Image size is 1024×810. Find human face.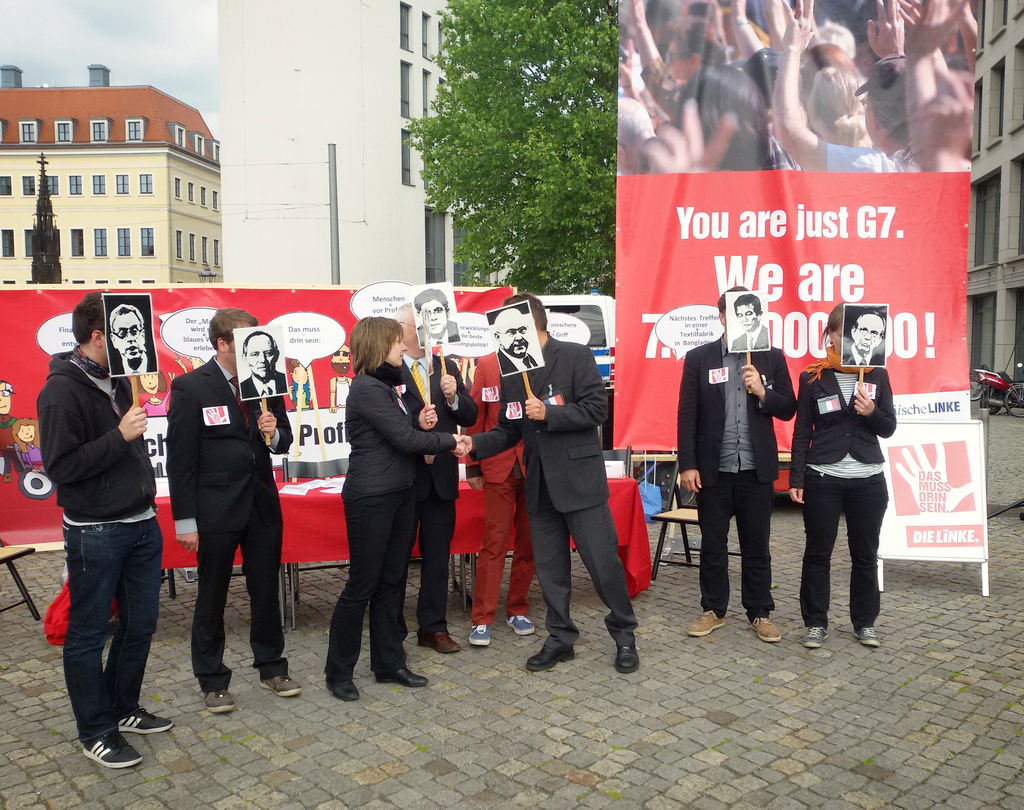
{"x1": 737, "y1": 301, "x2": 758, "y2": 332}.
